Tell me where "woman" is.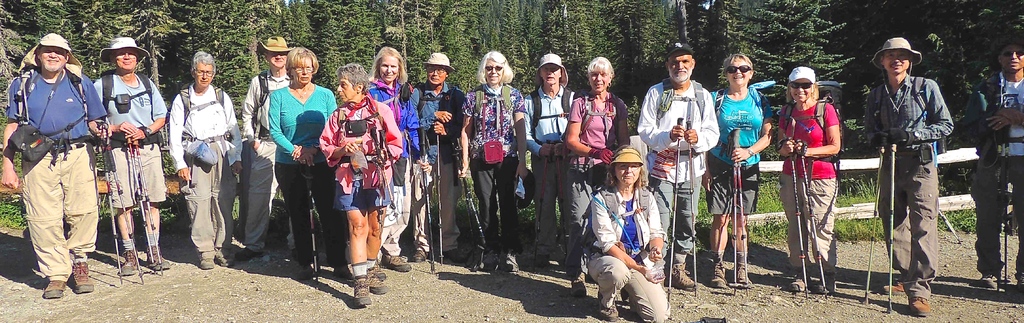
"woman" is at pyautogui.locateOnScreen(769, 69, 841, 300).
